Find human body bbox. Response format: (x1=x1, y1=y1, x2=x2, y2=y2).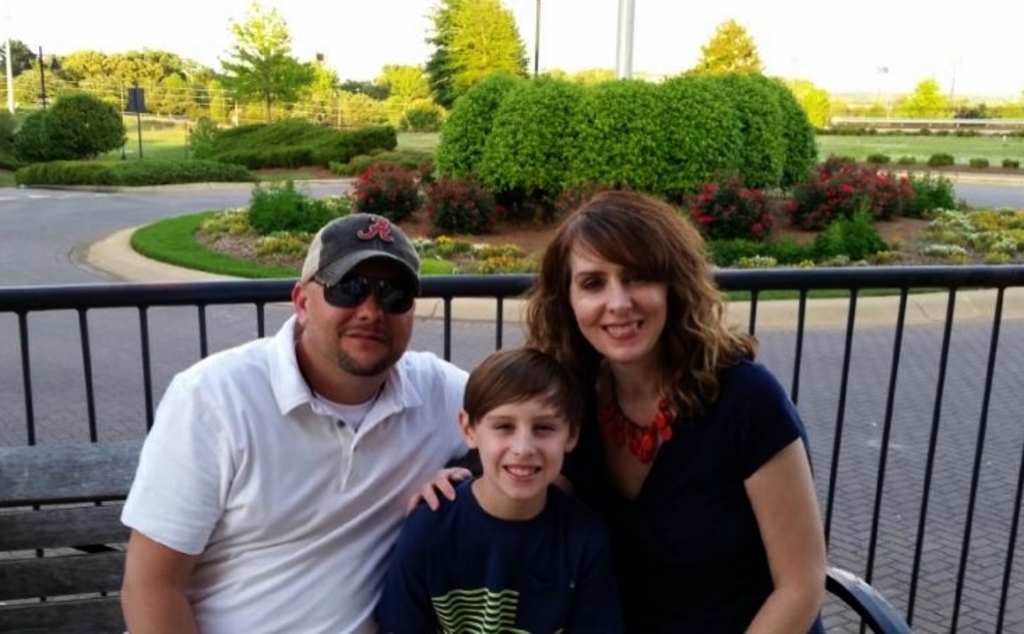
(x1=117, y1=317, x2=478, y2=633).
